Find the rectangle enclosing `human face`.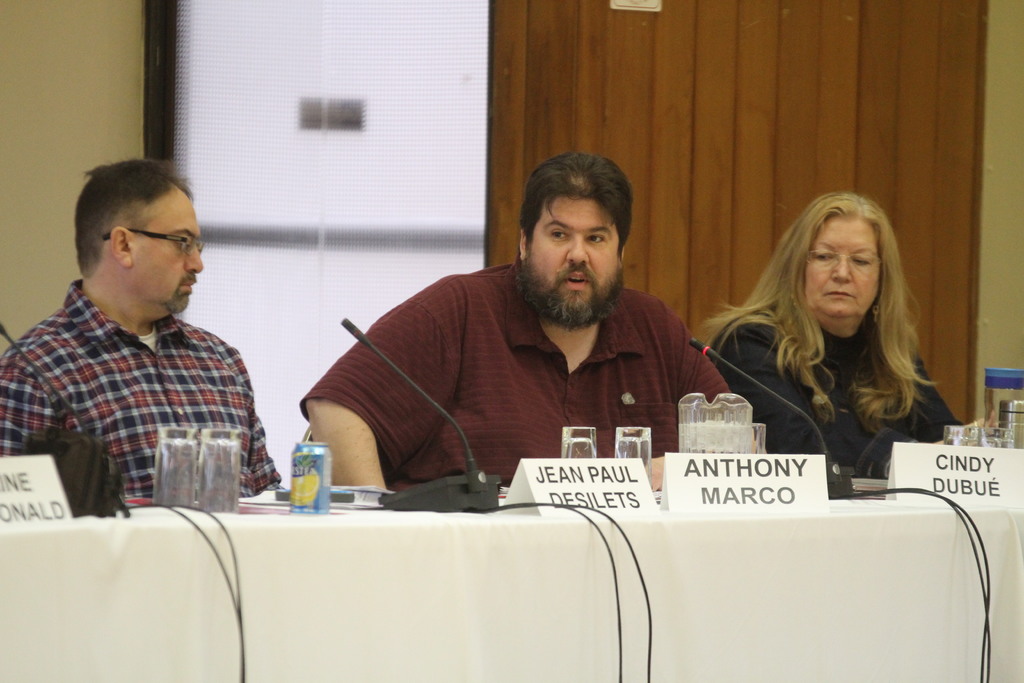
Rect(129, 194, 199, 315).
